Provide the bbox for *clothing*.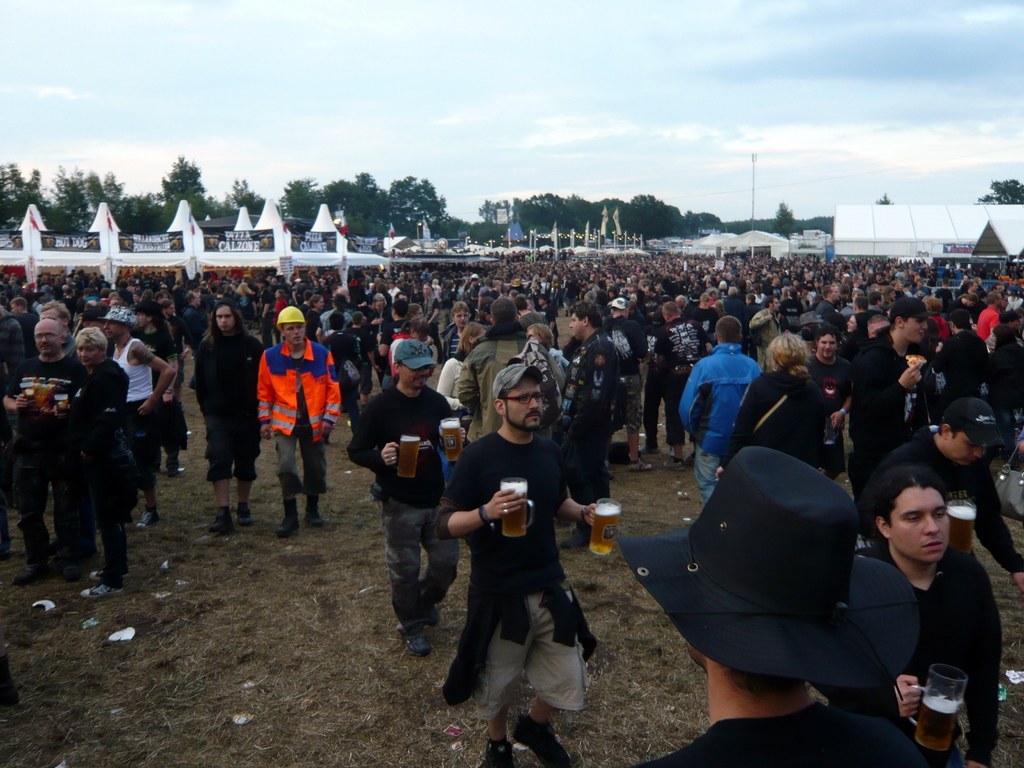
<region>547, 346, 572, 407</region>.
